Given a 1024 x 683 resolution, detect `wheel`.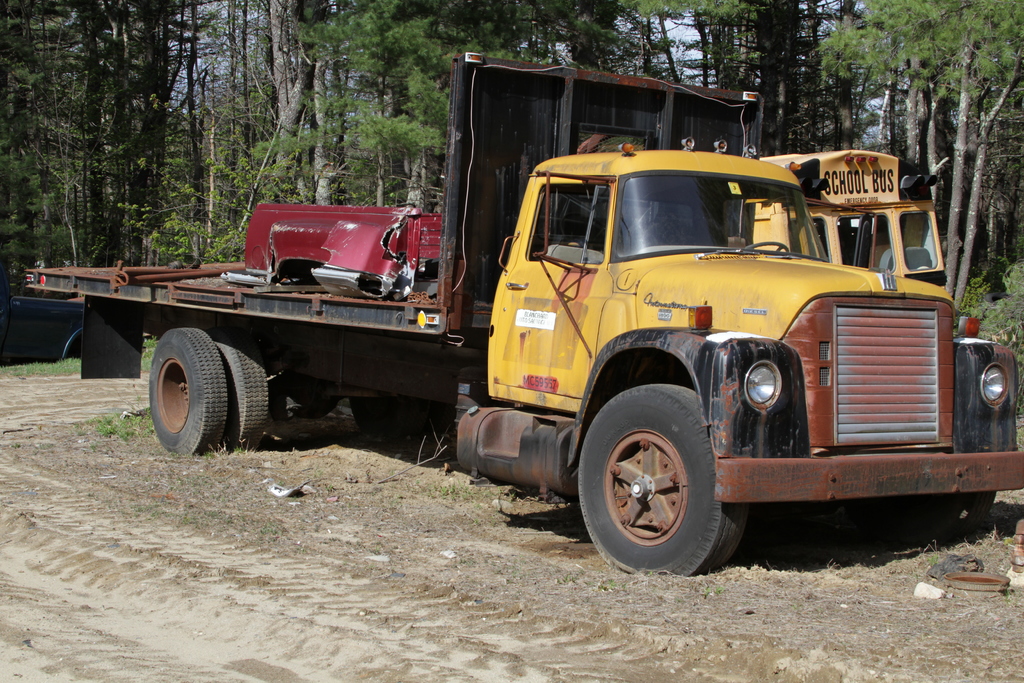
147 328 220 454.
